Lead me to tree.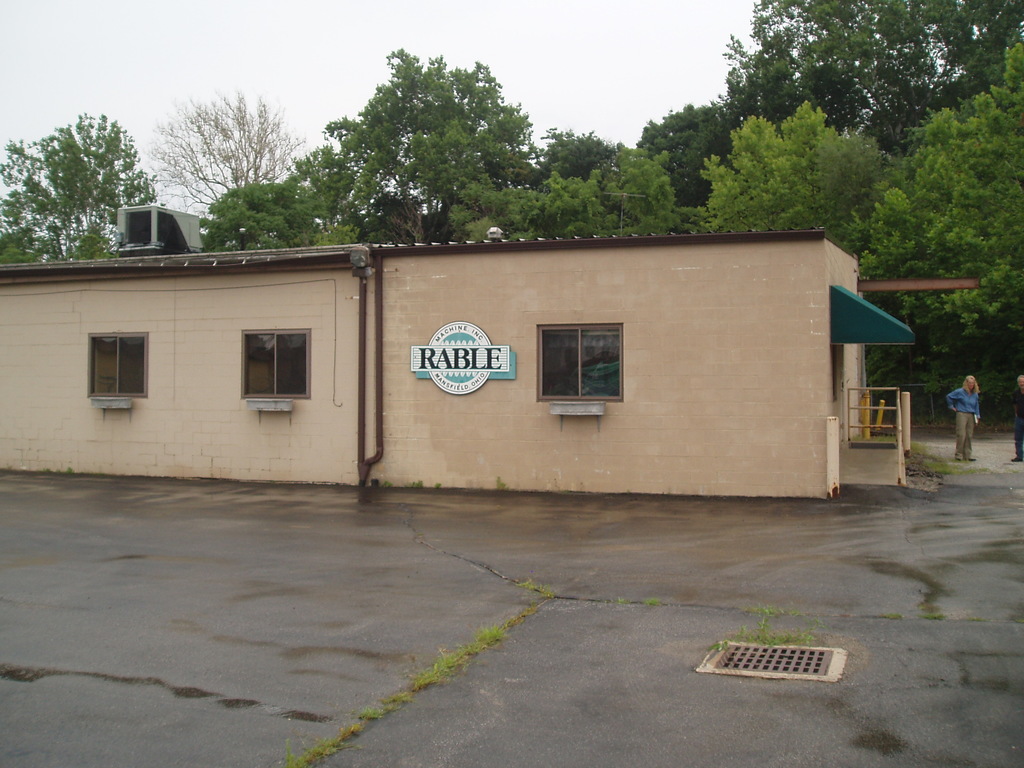
Lead to 147/98/292/216.
